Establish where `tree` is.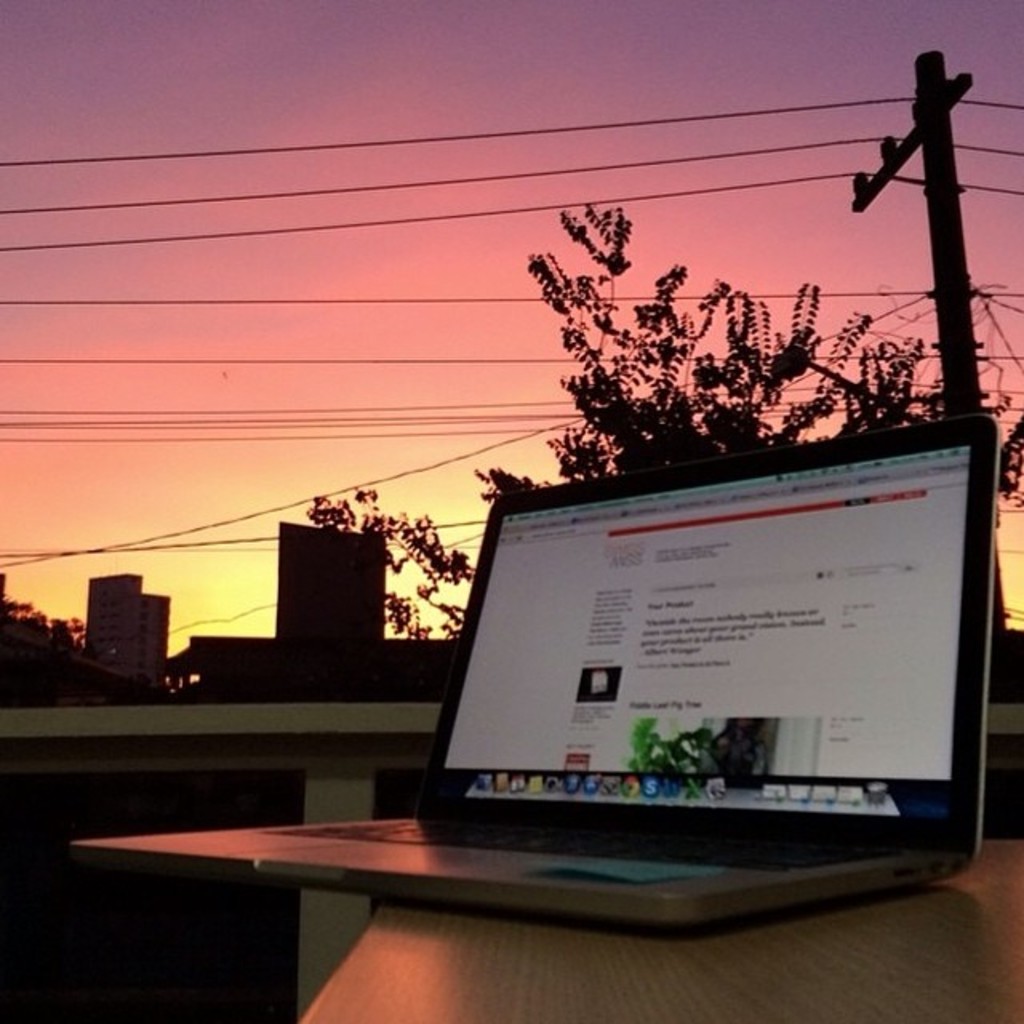
Established at <region>293, 475, 507, 662</region>.
